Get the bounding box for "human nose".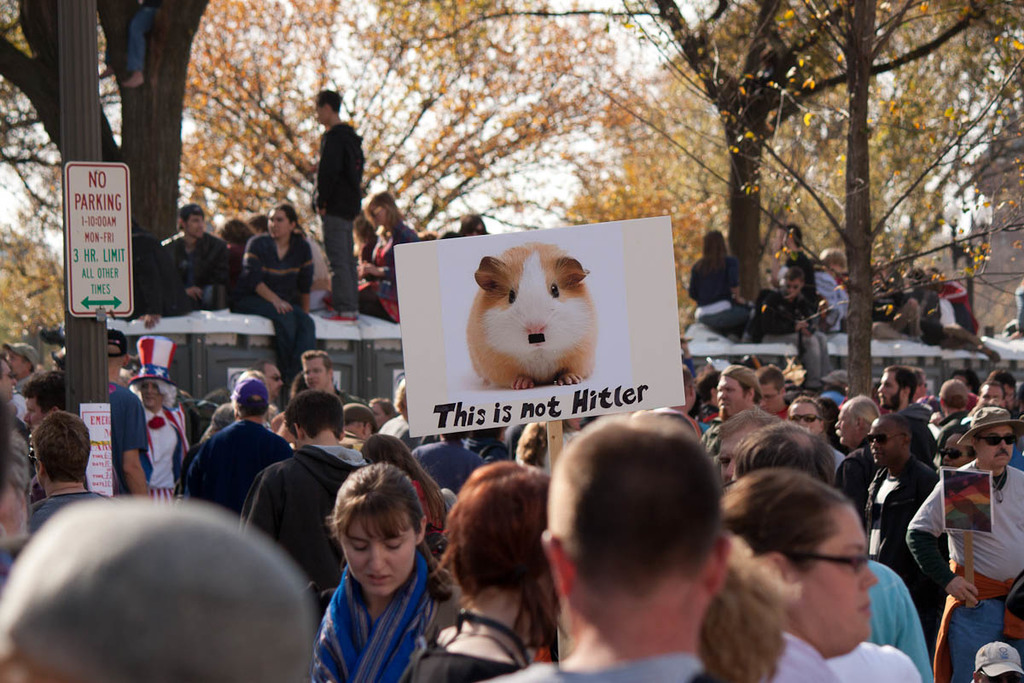
<box>717,388,726,401</box>.
